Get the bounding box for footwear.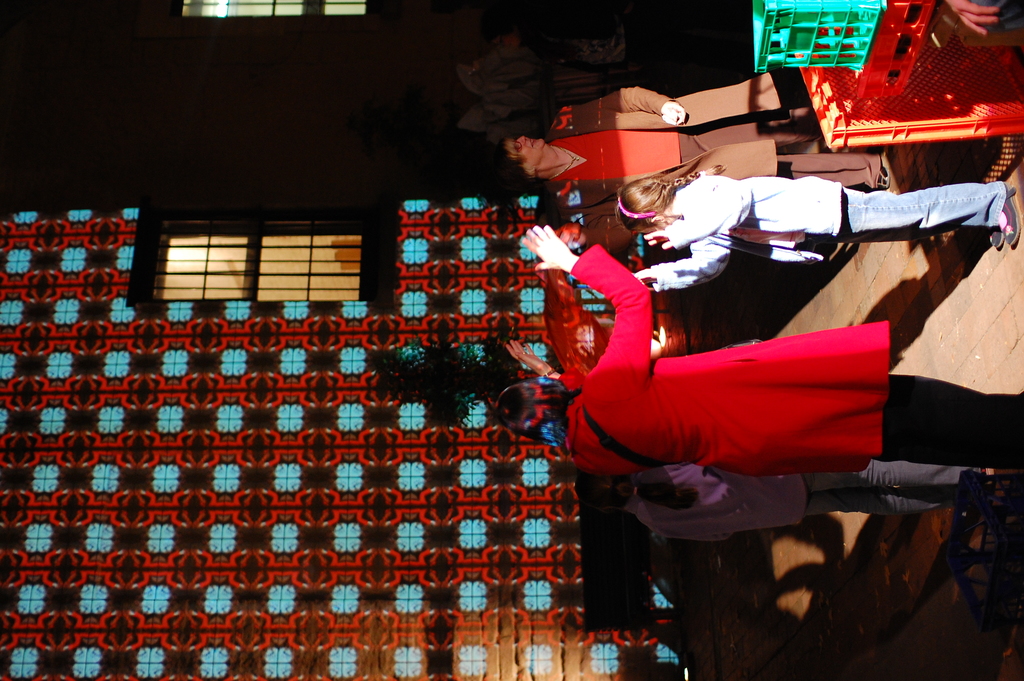
box=[982, 467, 993, 483].
